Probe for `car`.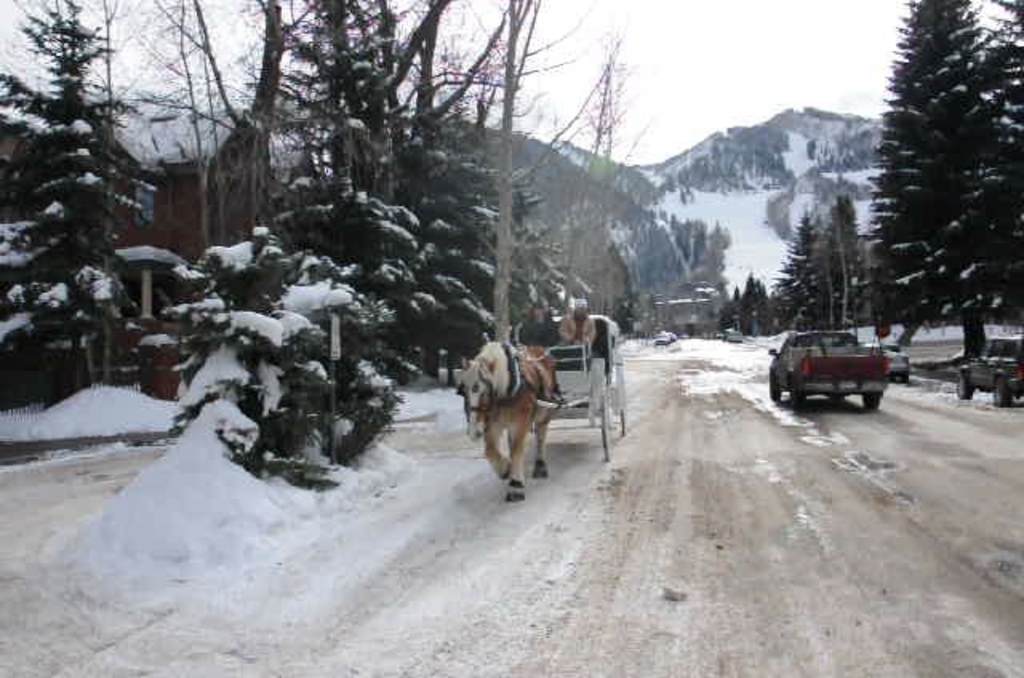
Probe result: box(715, 334, 726, 342).
